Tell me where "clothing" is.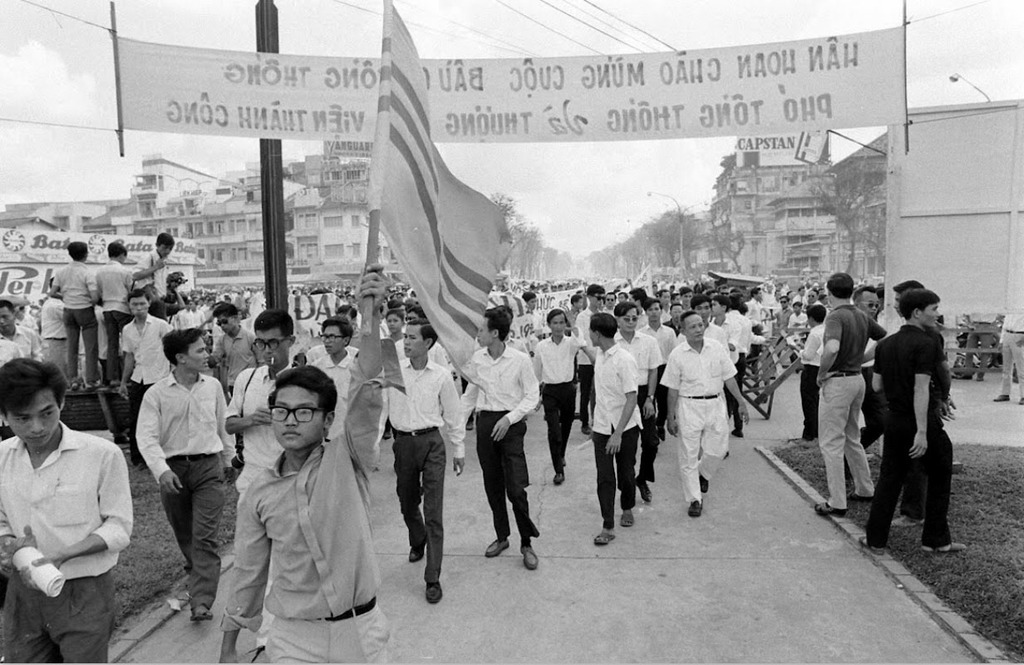
"clothing" is at rect(311, 349, 389, 448).
